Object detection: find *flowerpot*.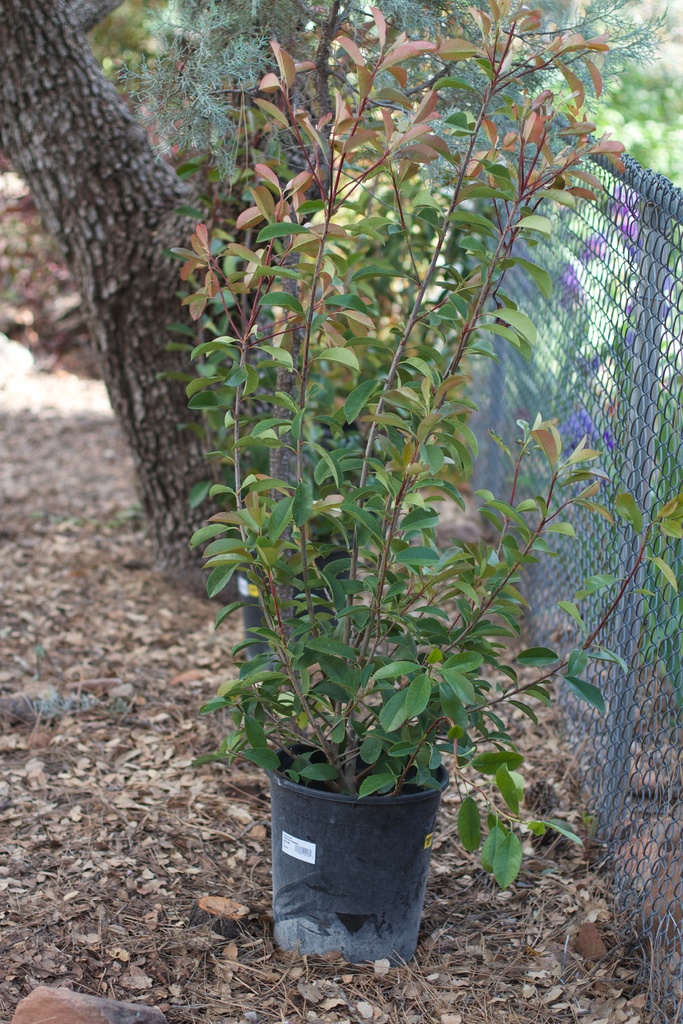
locate(255, 738, 462, 962).
